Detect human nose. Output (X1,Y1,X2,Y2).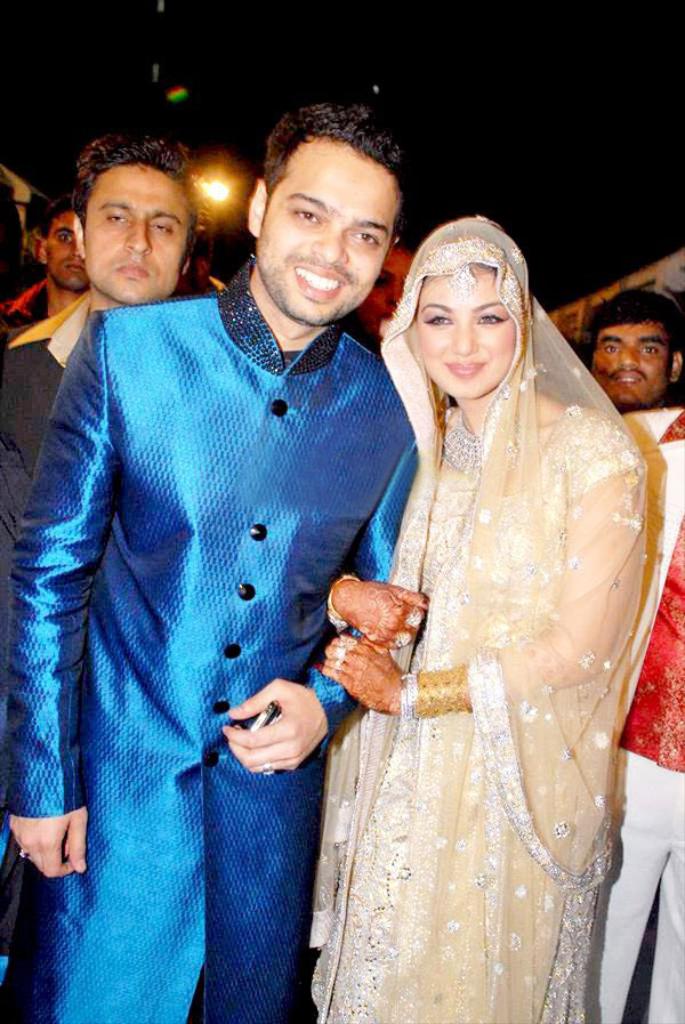
(122,212,153,258).
